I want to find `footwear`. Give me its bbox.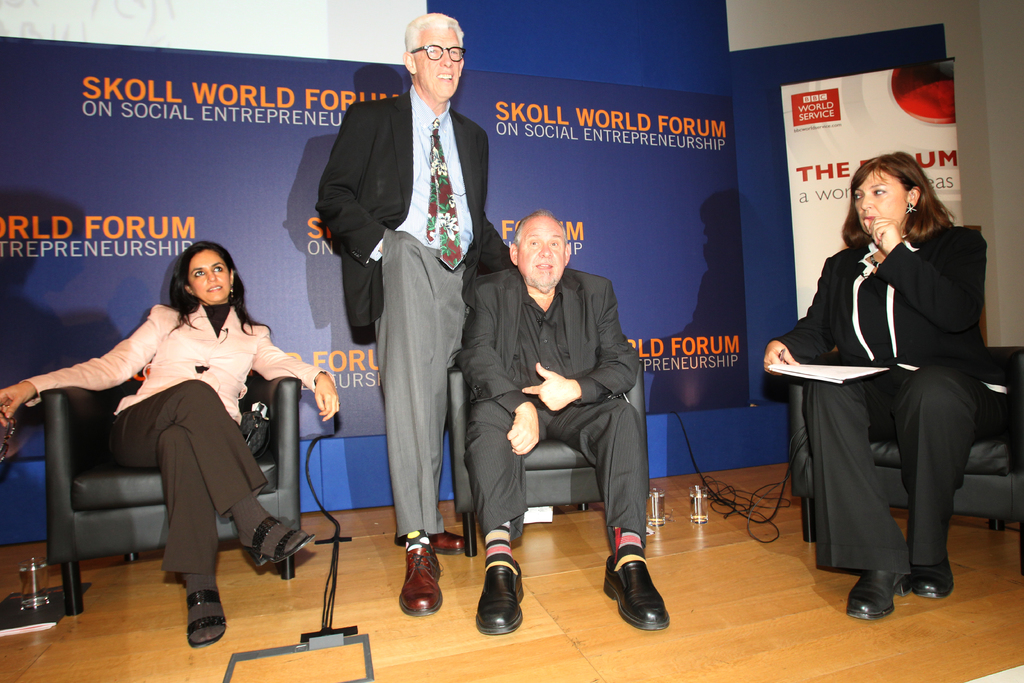
(186,586,224,648).
